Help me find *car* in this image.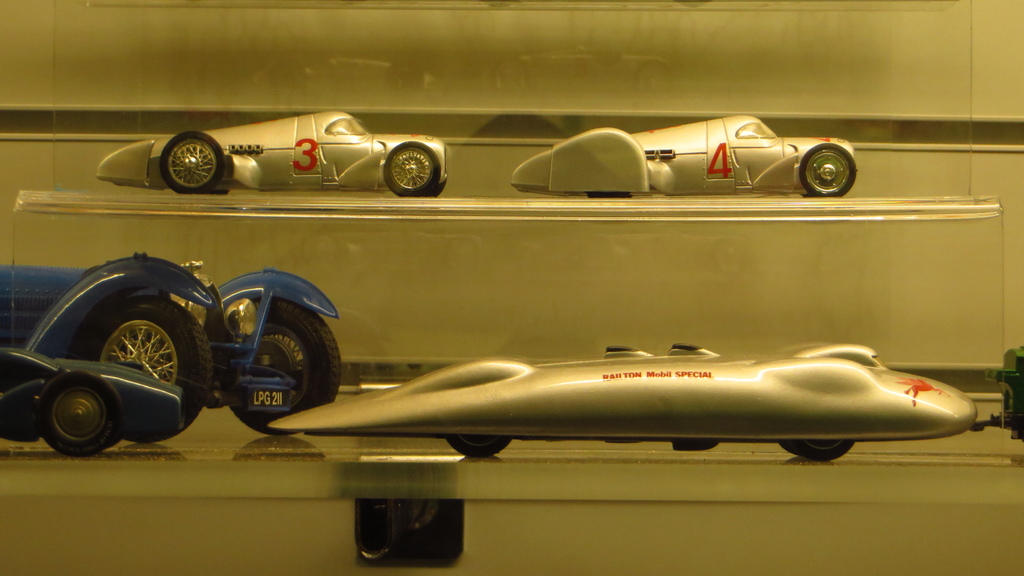
Found it: 94/108/454/196.
